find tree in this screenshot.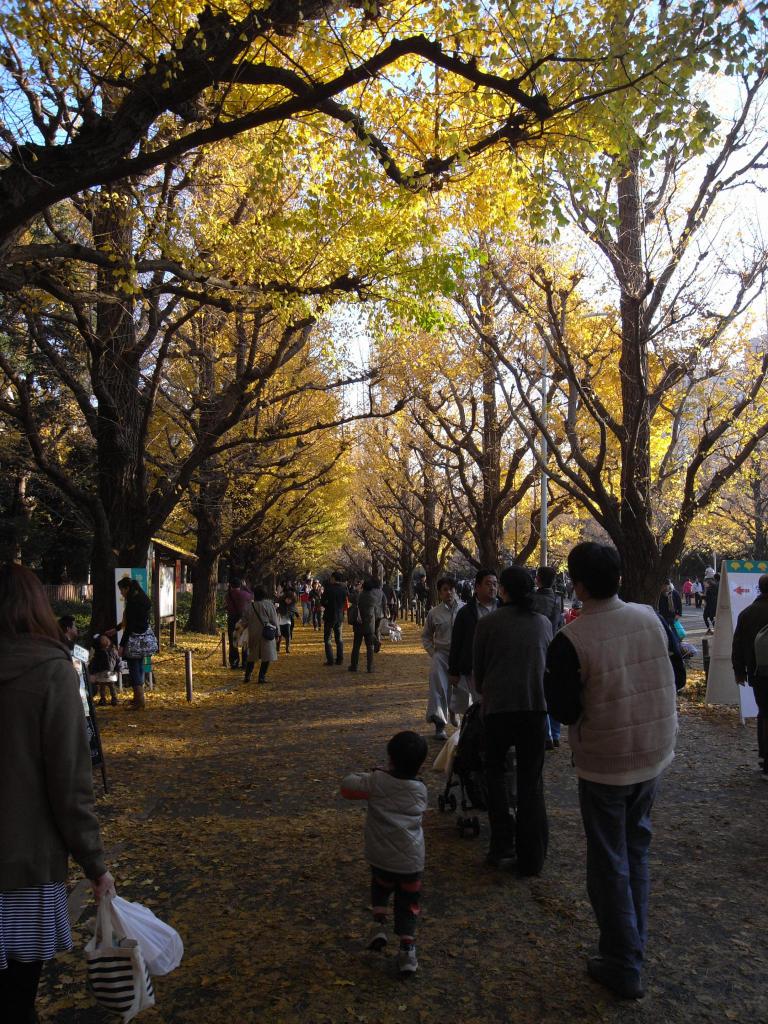
The bounding box for tree is <box>152,70,470,665</box>.
